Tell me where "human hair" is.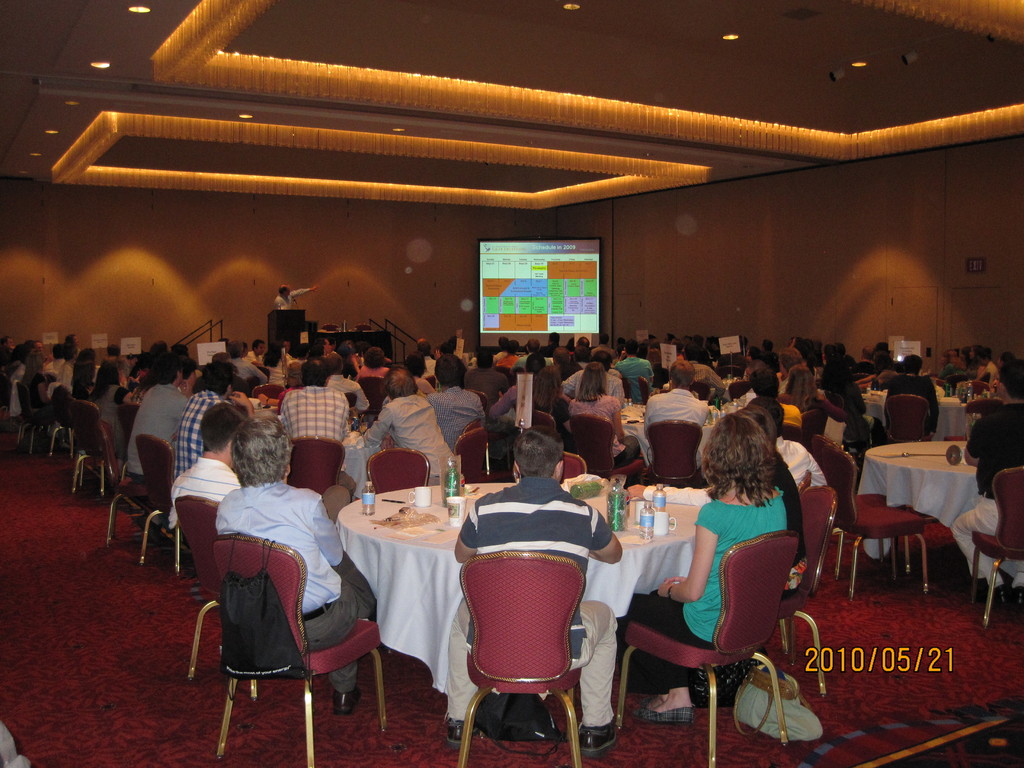
"human hair" is at bbox(707, 422, 792, 524).
